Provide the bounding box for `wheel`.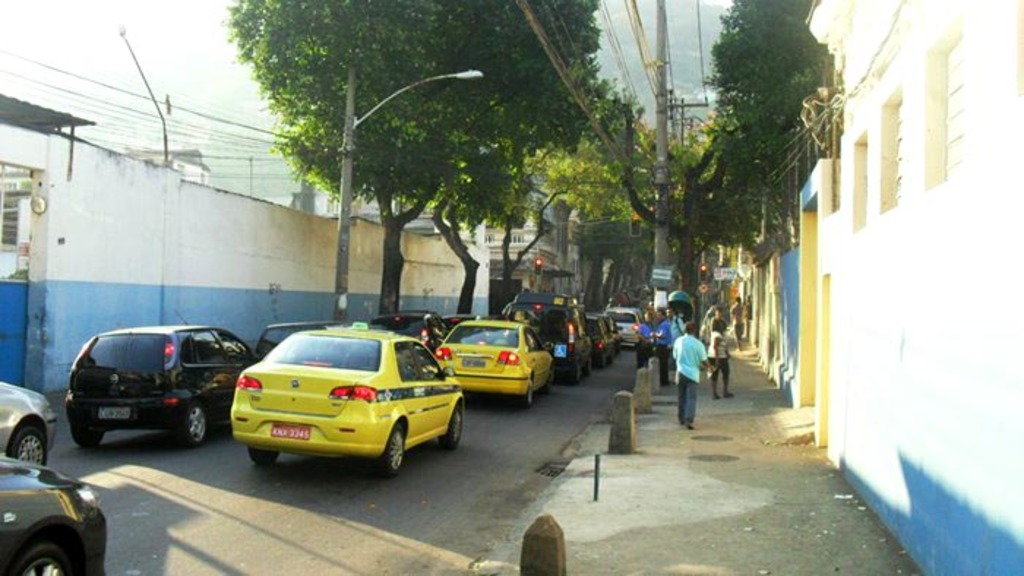
250/447/279/465.
